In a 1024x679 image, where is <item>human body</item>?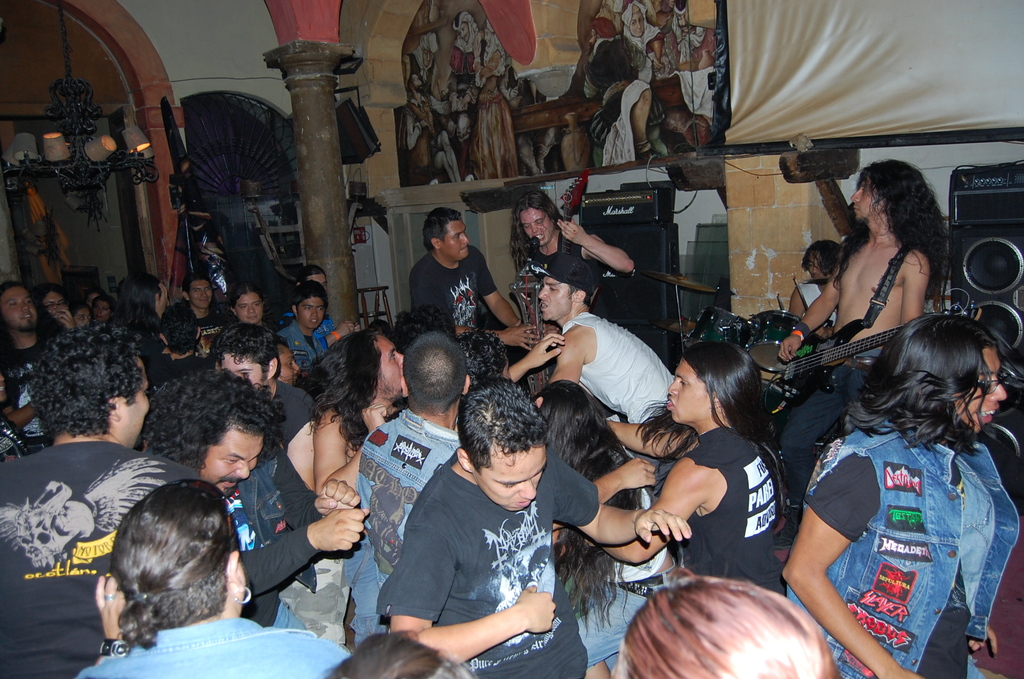
{"x1": 593, "y1": 77, "x2": 660, "y2": 167}.
